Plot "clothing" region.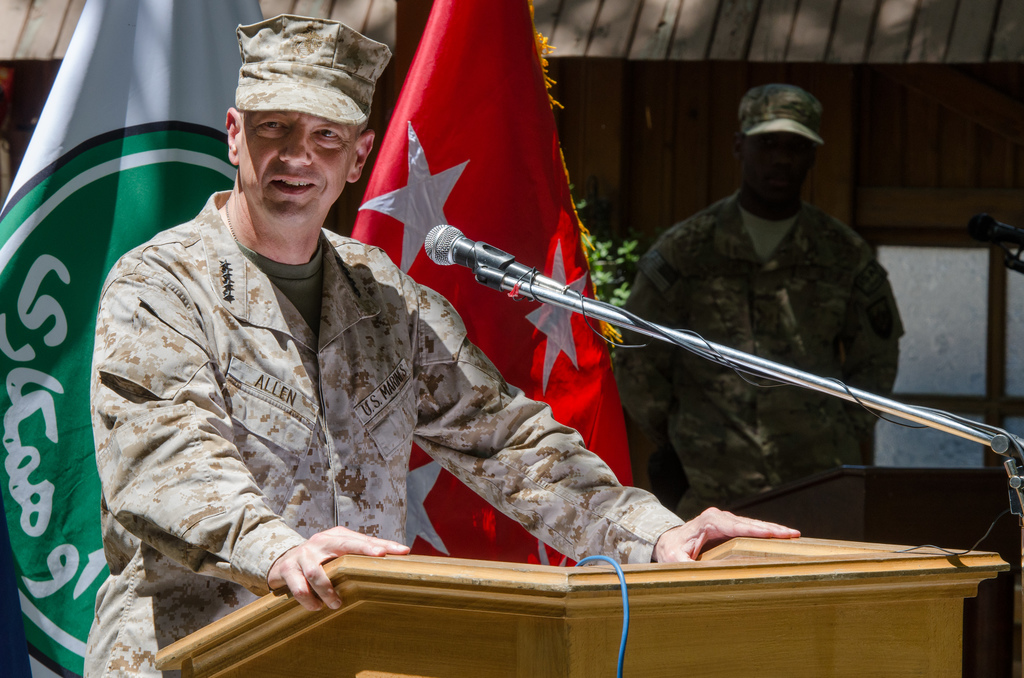
Plotted at select_region(79, 10, 691, 677).
